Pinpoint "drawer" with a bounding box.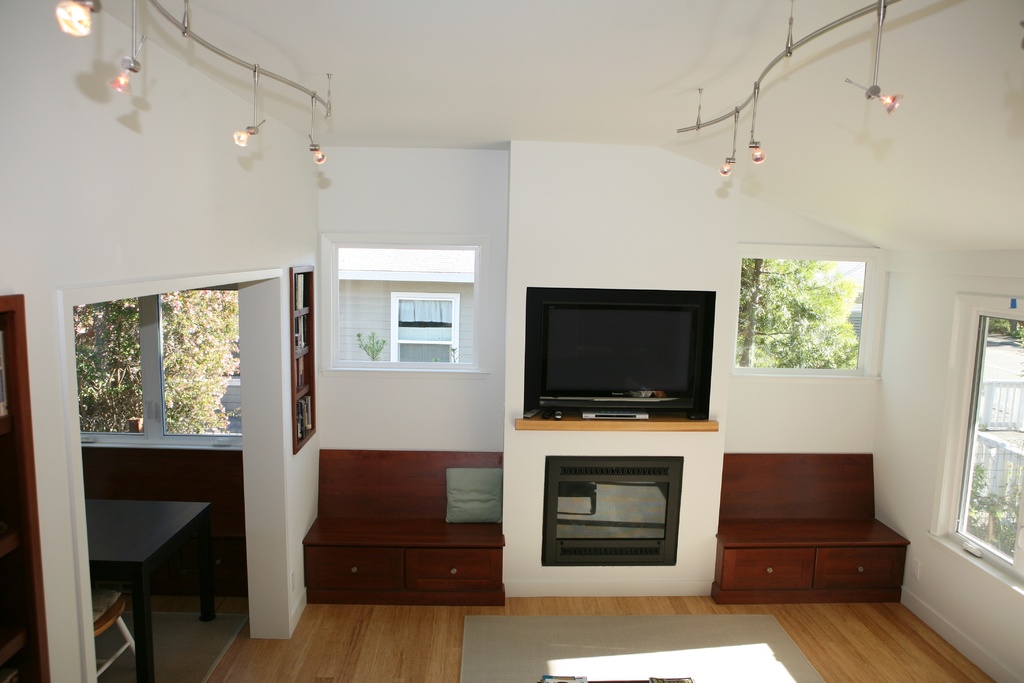
box(305, 544, 396, 591).
